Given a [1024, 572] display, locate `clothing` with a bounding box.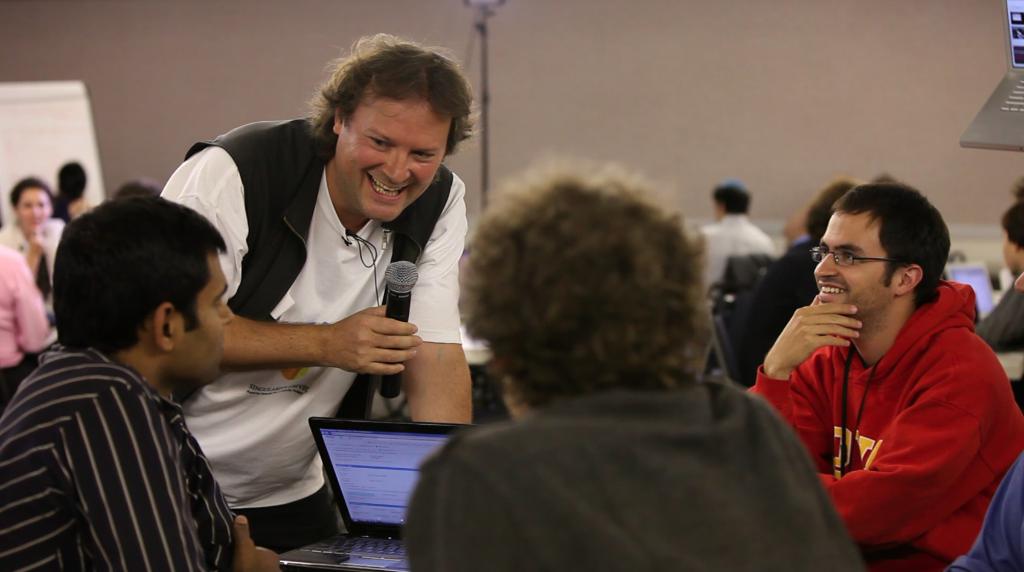
Located: Rect(981, 262, 1023, 351).
